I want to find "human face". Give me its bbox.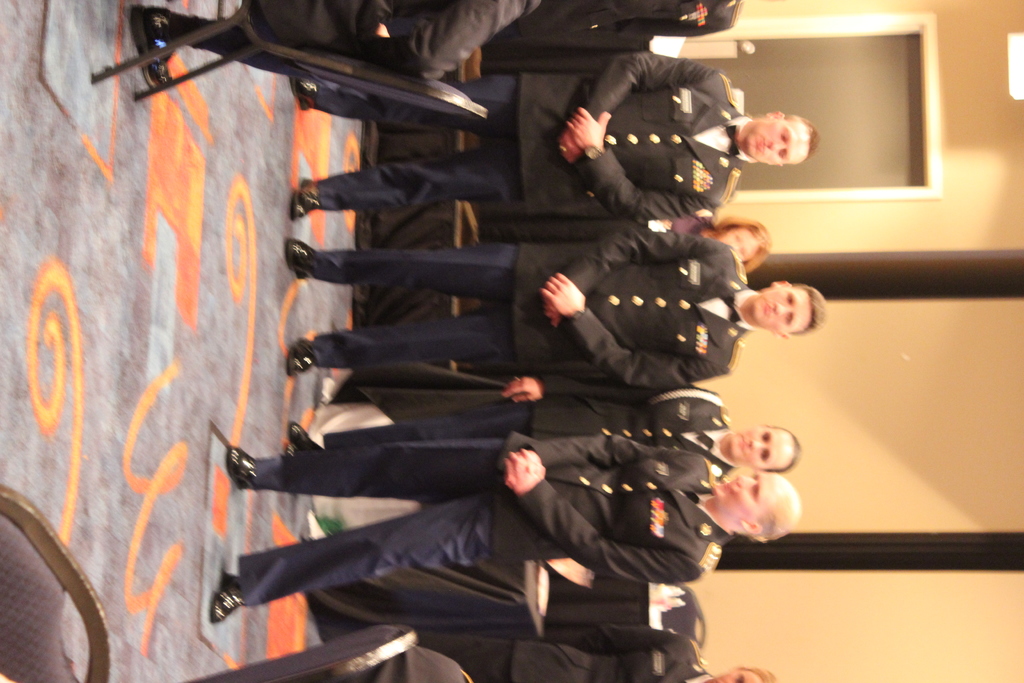
detection(746, 114, 811, 166).
